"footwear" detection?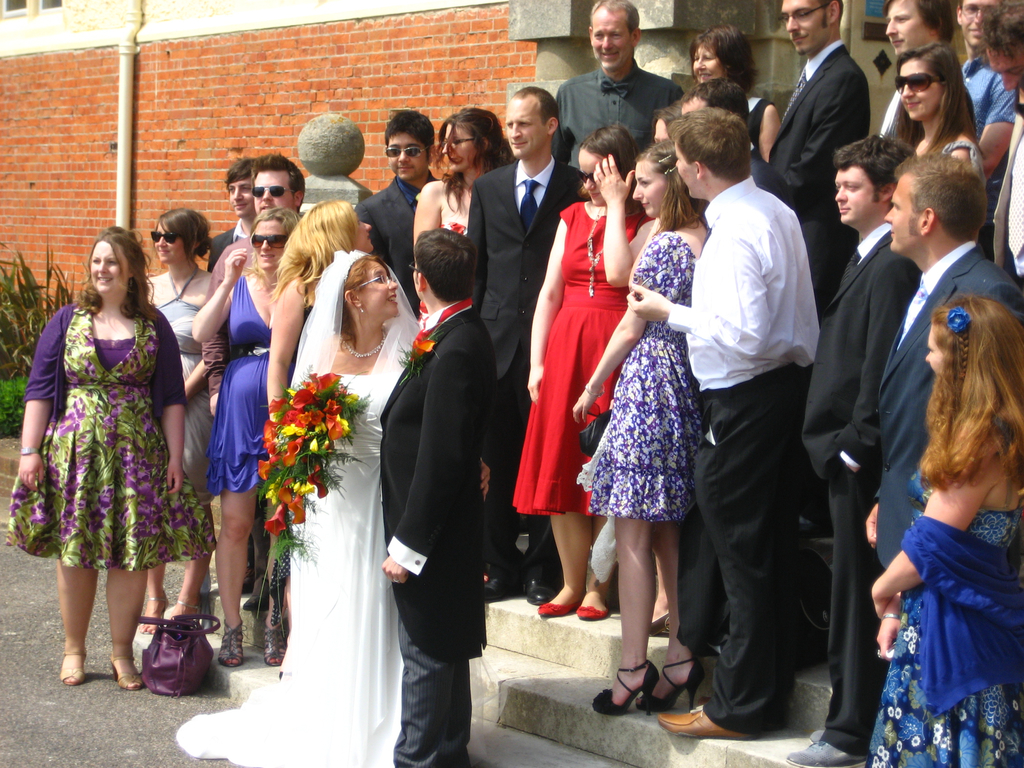
bbox(58, 650, 86, 689)
